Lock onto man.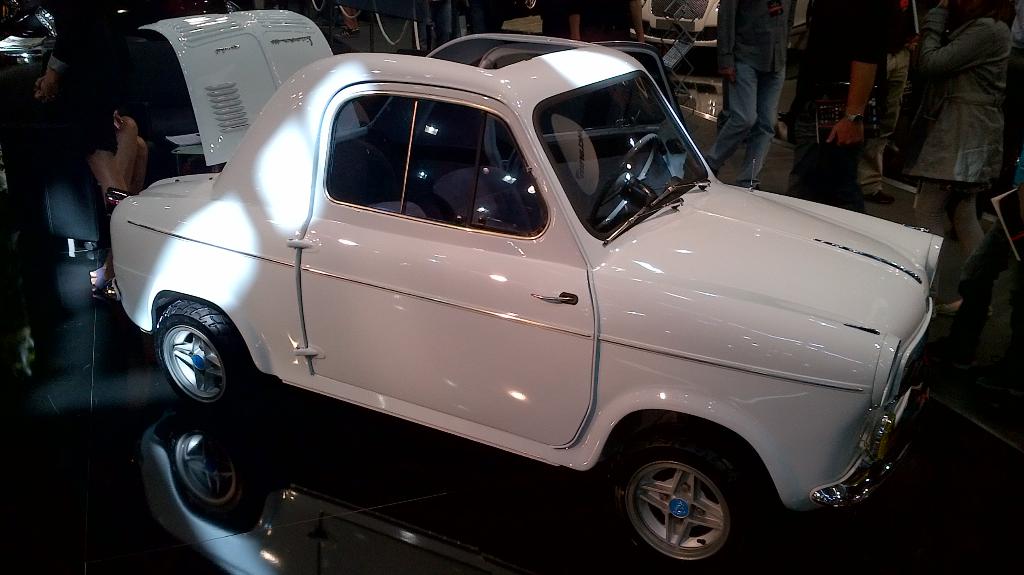
Locked: region(785, 0, 877, 211).
